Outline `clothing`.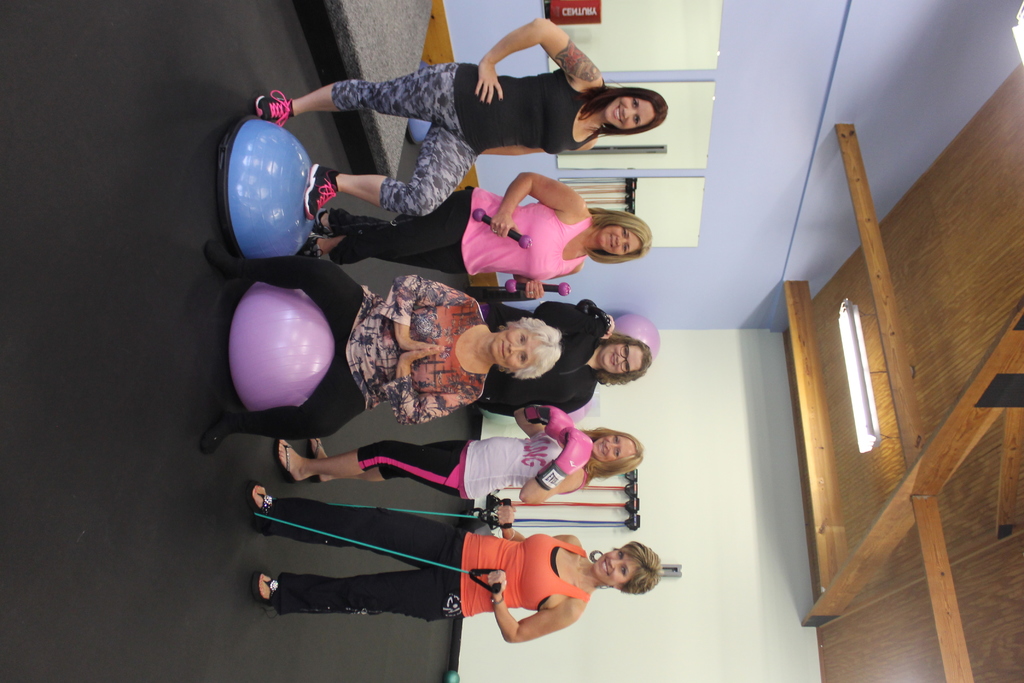
Outline: 450/434/568/507.
